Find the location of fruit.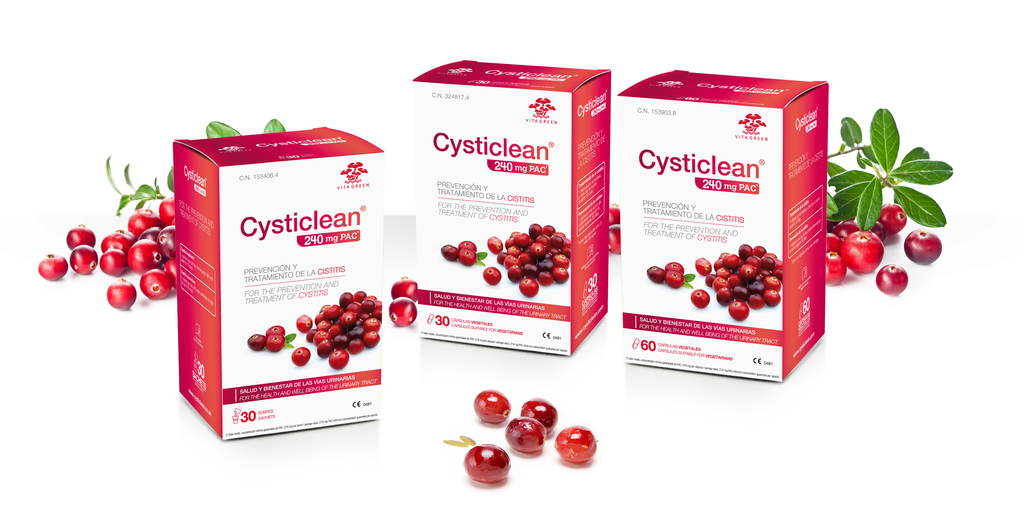
Location: [821,247,844,282].
